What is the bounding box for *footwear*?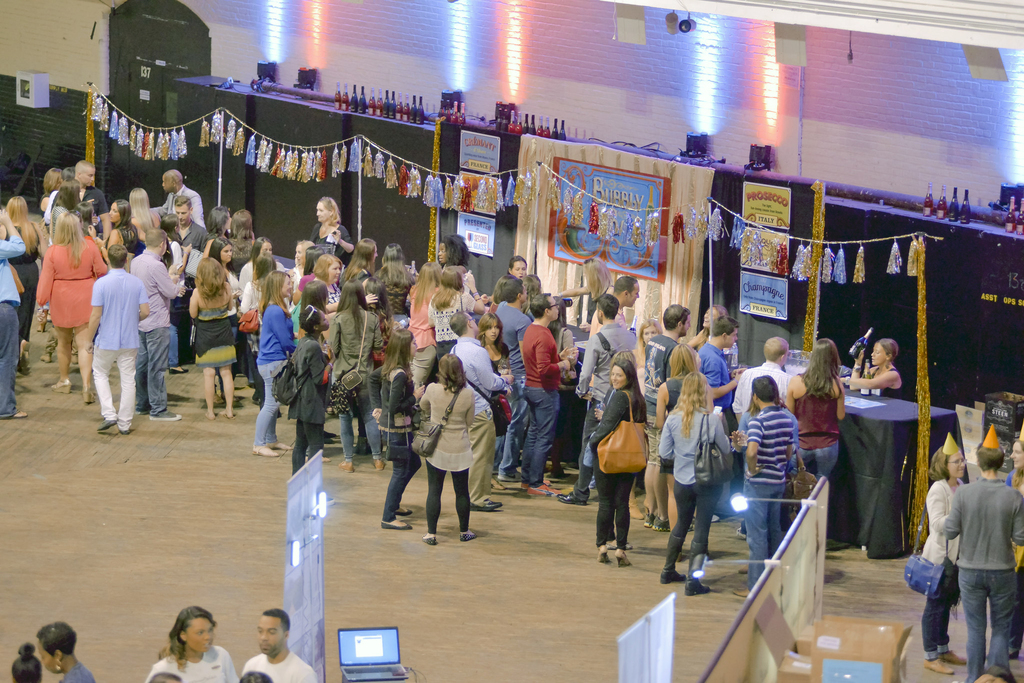
x1=52 y1=377 x2=72 y2=391.
